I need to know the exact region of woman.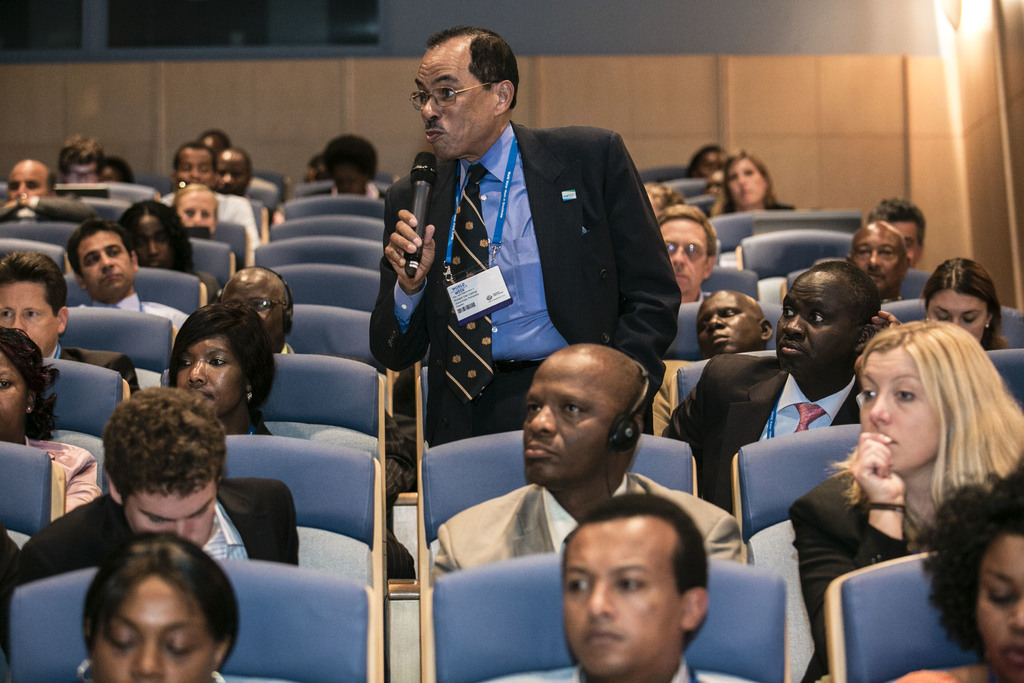
Region: [708, 150, 796, 213].
